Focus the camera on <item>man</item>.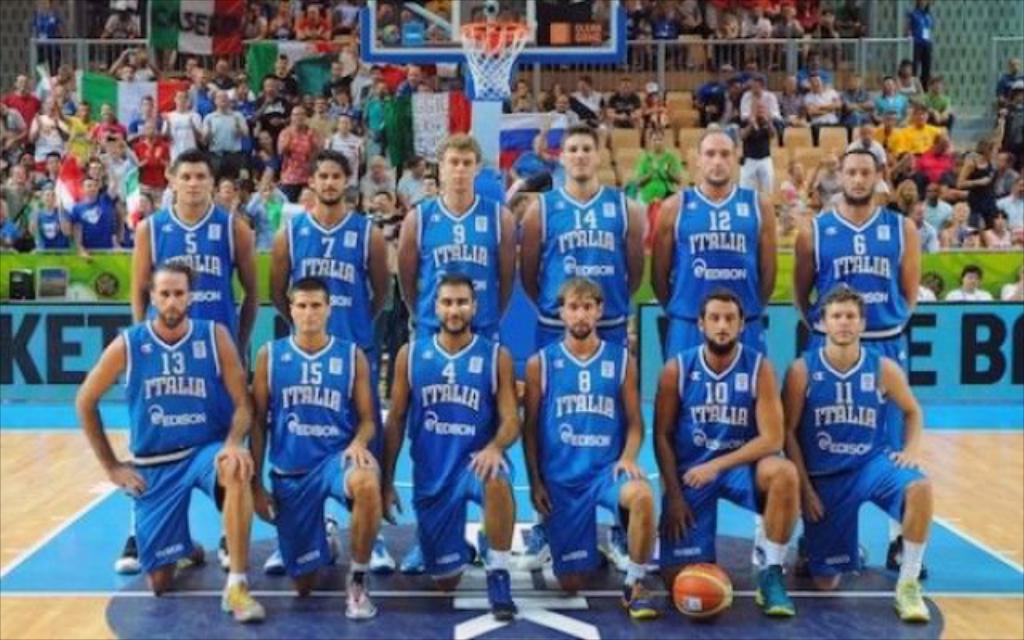
Focus region: (left=925, top=181, right=946, bottom=237).
